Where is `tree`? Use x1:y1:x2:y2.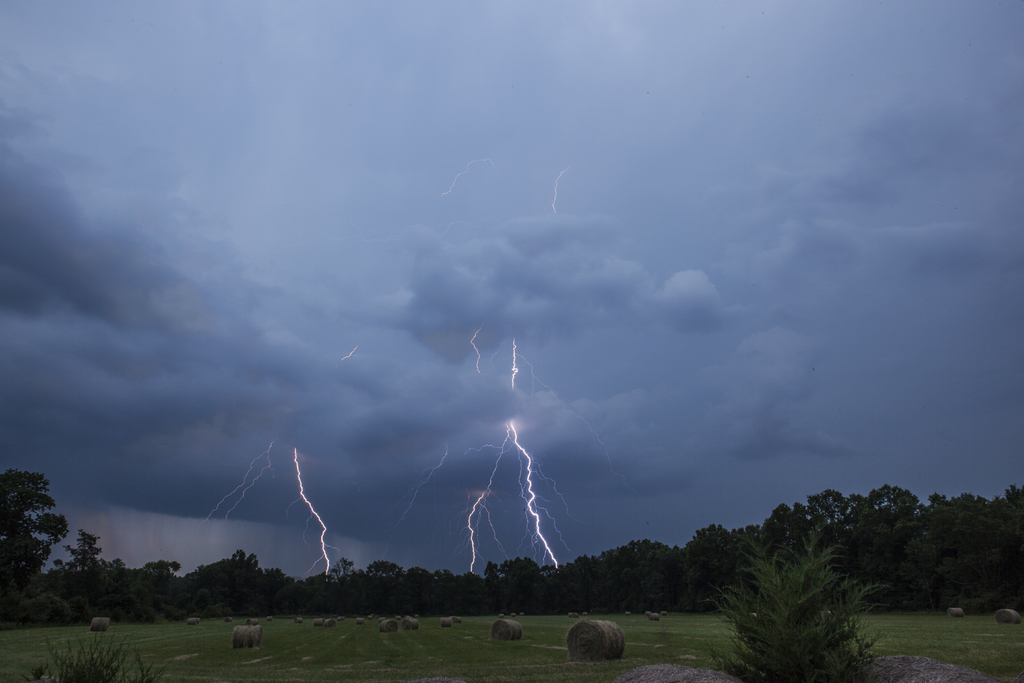
836:476:939:636.
